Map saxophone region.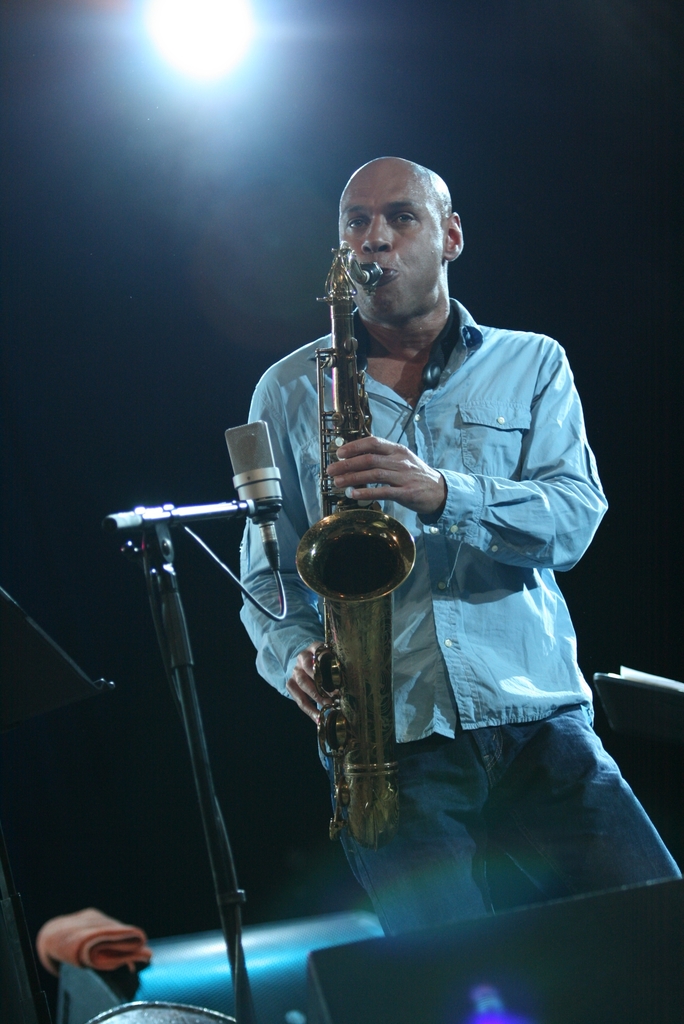
Mapped to box=[324, 236, 414, 849].
